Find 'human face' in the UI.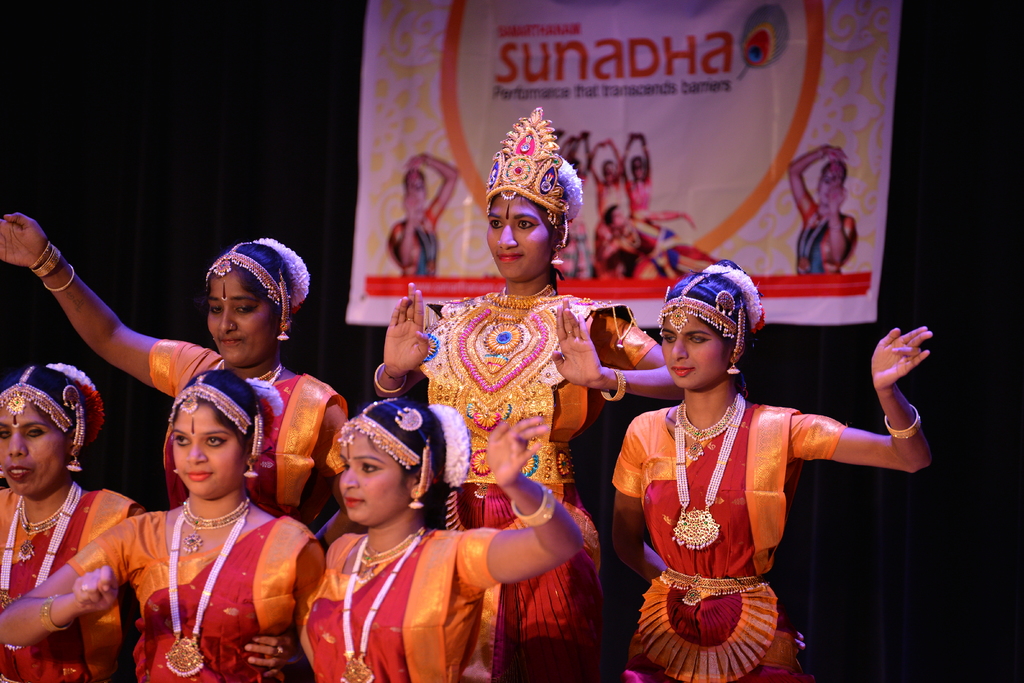
UI element at (207, 273, 271, 362).
